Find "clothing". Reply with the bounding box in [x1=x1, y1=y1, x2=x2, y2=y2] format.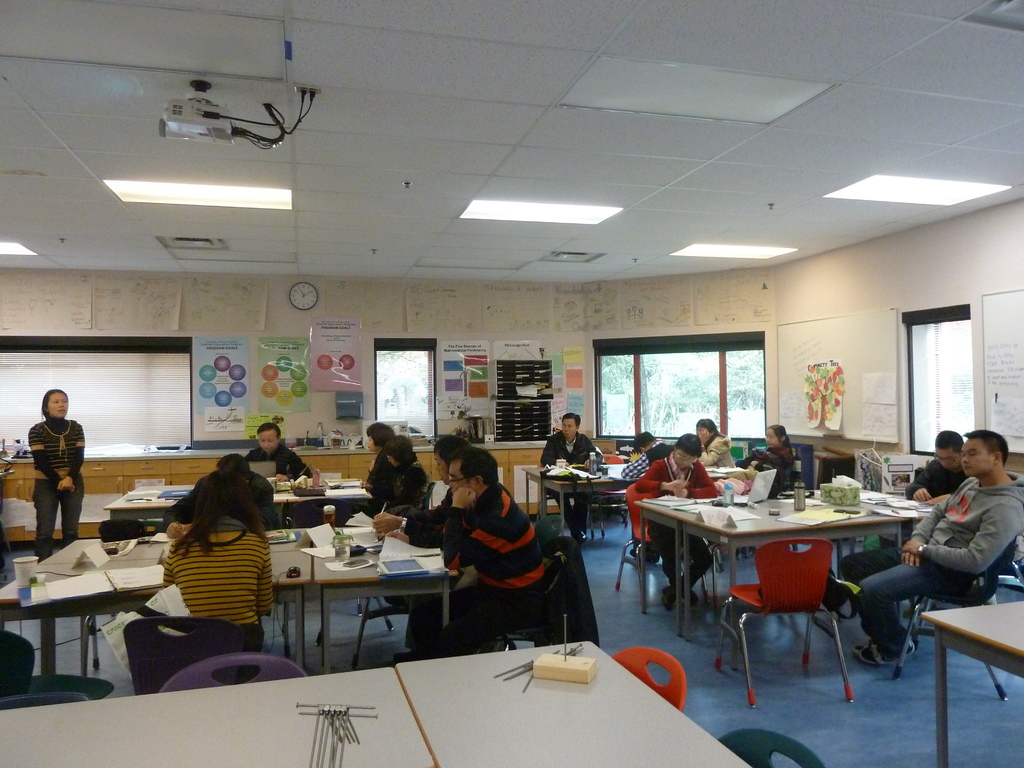
[x1=362, y1=458, x2=392, y2=511].
